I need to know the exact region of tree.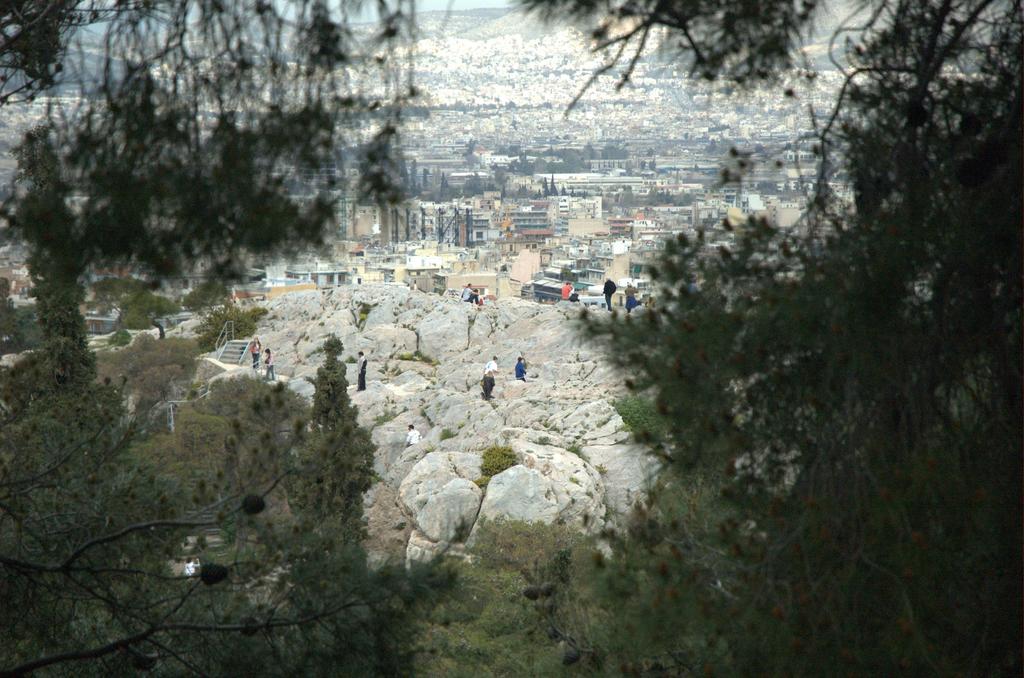
Region: x1=488 y1=165 x2=499 y2=168.
